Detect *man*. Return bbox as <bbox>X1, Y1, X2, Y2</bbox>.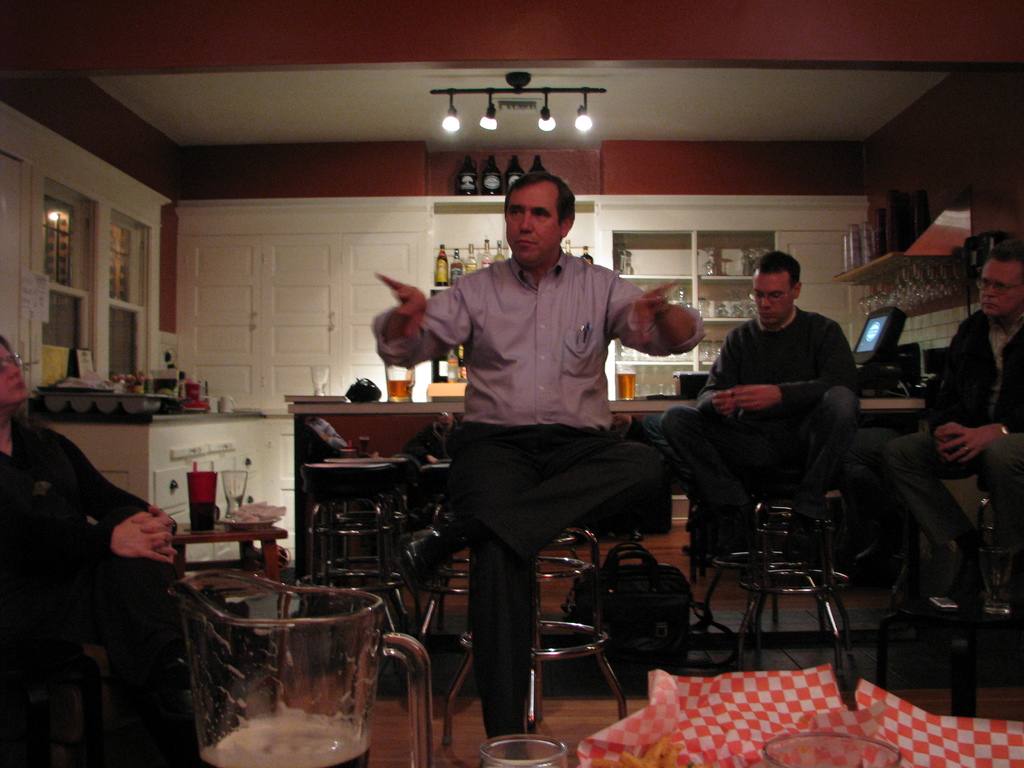
<bbox>374, 173, 705, 763</bbox>.
